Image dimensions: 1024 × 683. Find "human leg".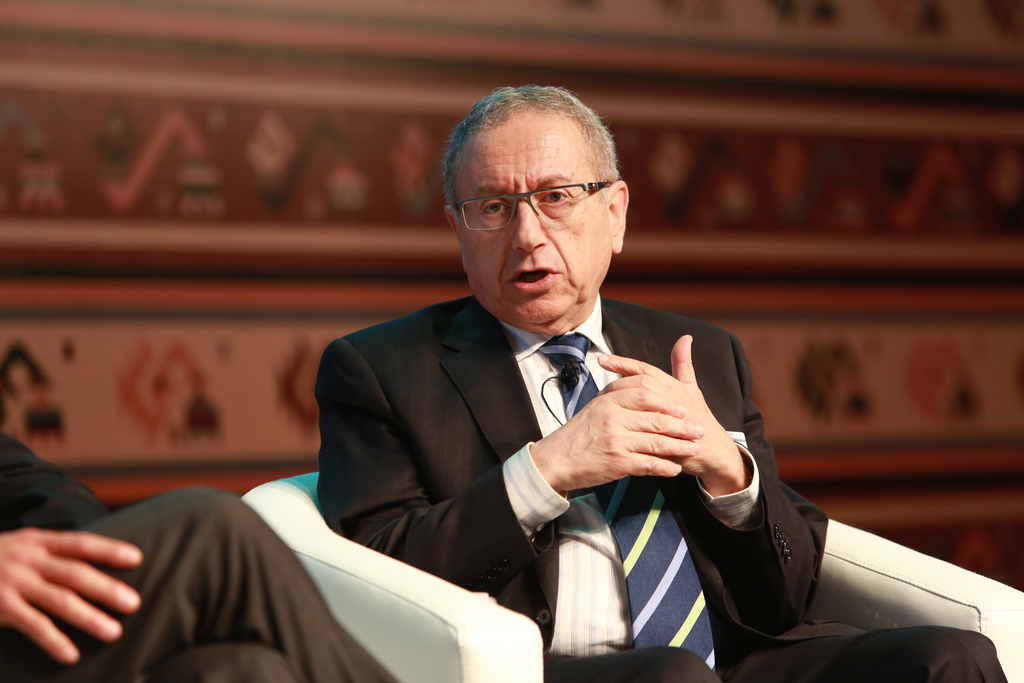
540,634,723,682.
